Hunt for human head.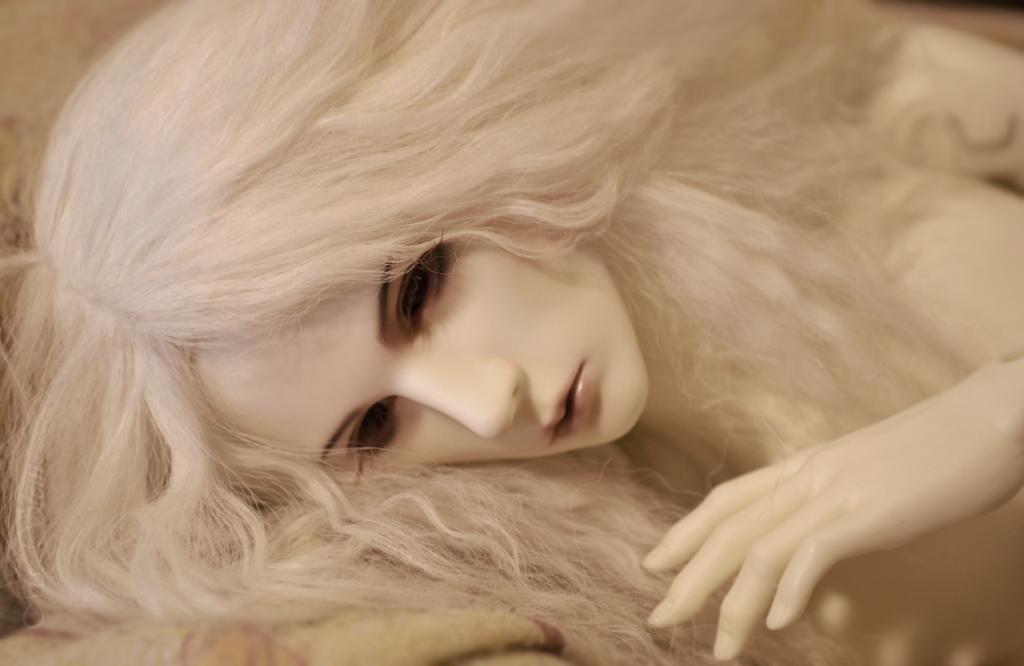
Hunted down at bbox=(33, 147, 655, 491).
